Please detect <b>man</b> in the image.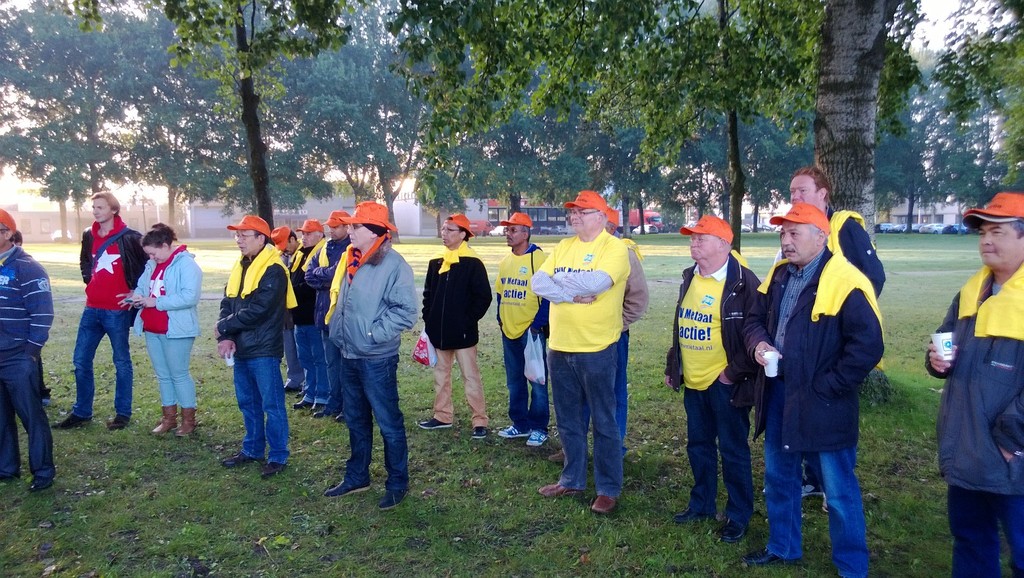
locate(495, 212, 545, 447).
